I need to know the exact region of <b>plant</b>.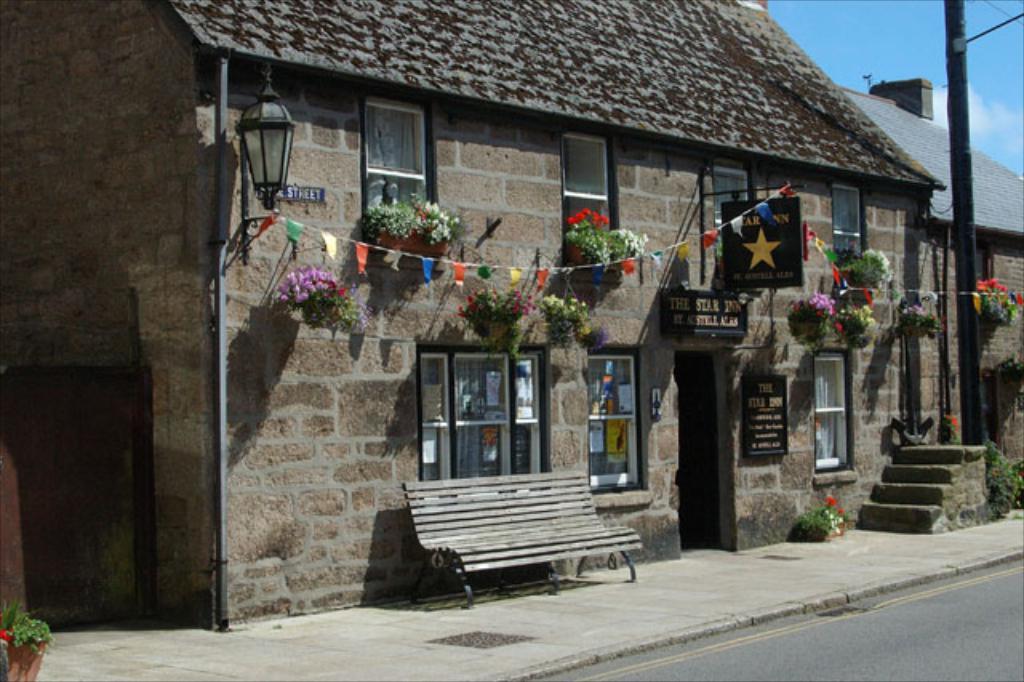
Region: 534:295:587:351.
